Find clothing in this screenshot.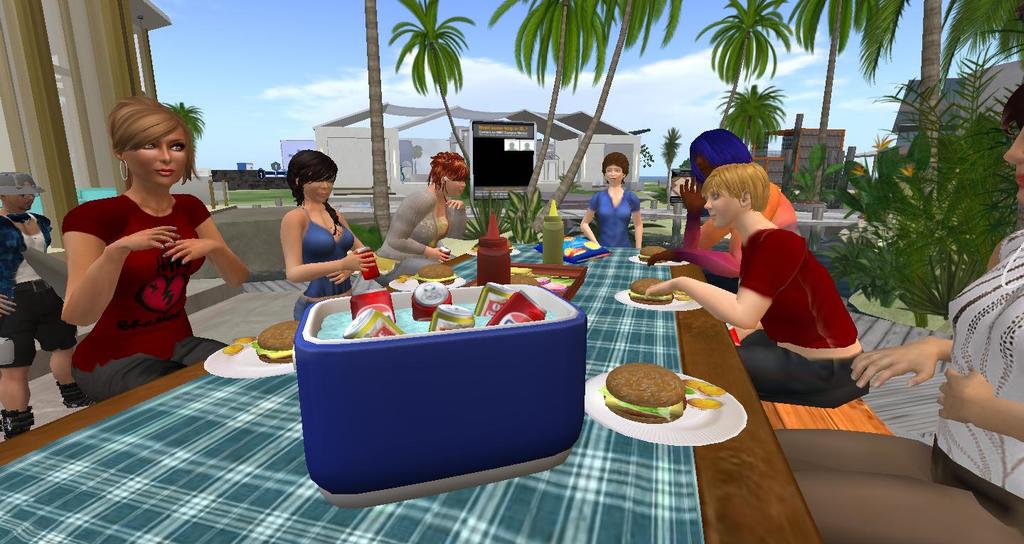
The bounding box for clothing is (left=55, top=191, right=233, bottom=413).
